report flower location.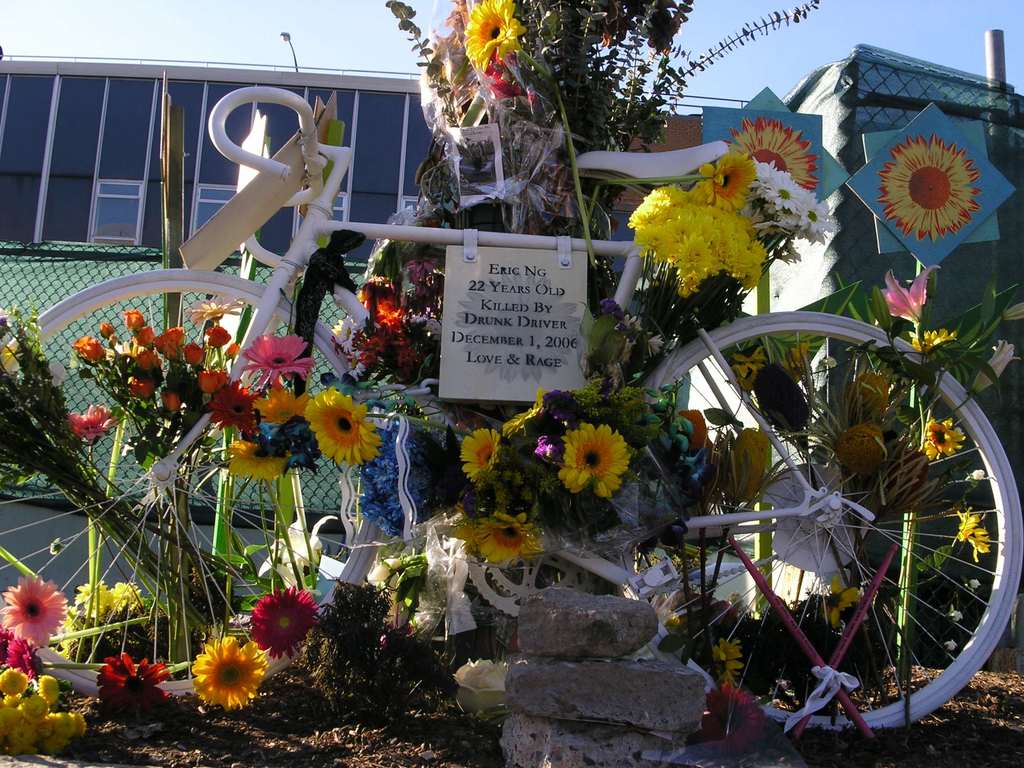
Report: l=725, t=115, r=822, b=188.
